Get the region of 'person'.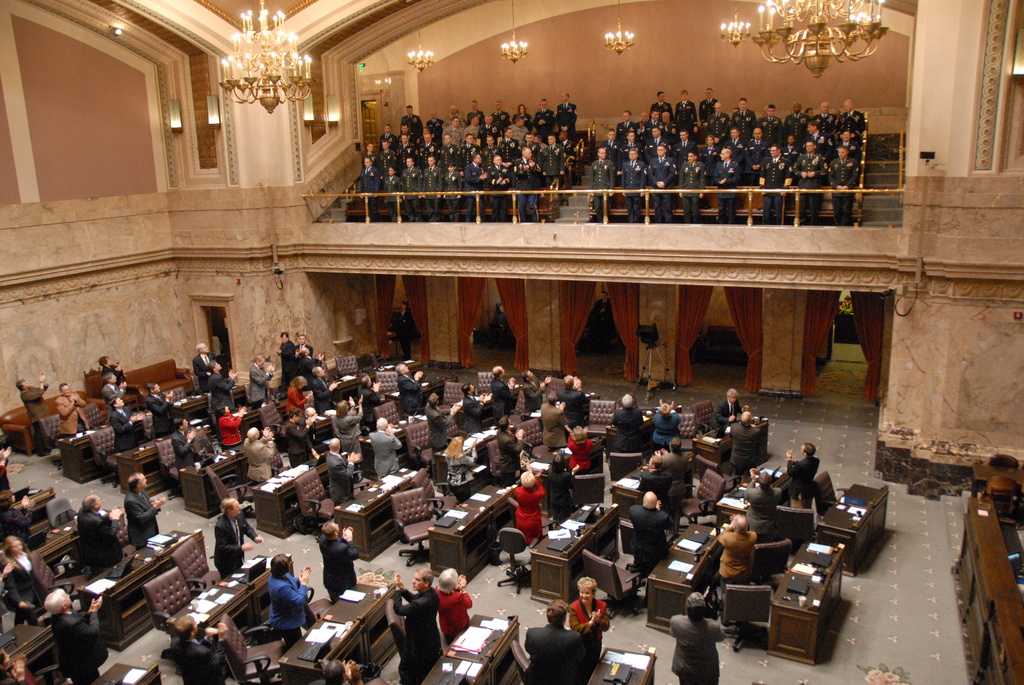
[x1=105, y1=372, x2=126, y2=424].
